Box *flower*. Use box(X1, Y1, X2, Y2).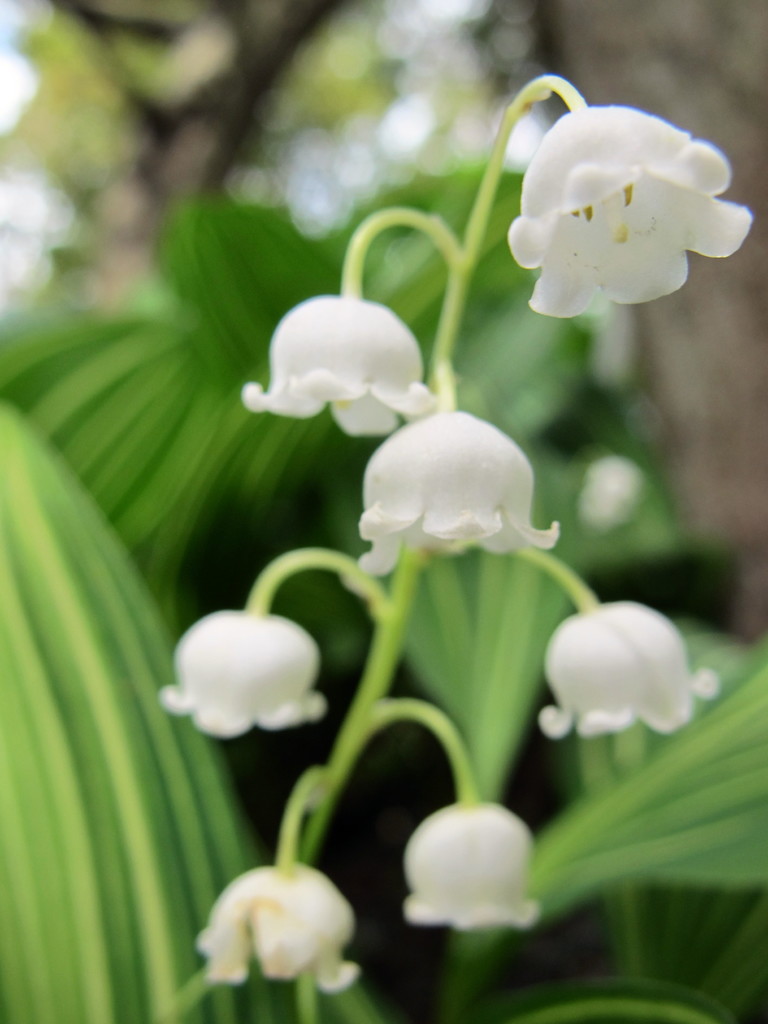
box(356, 410, 562, 575).
